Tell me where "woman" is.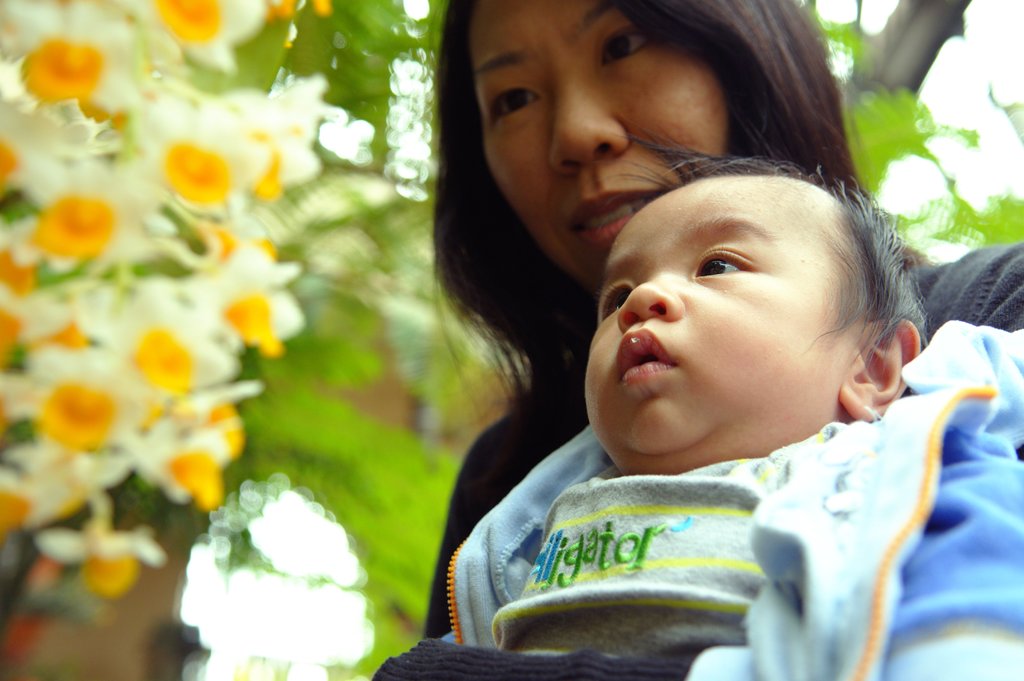
"woman" is at bbox=[372, 0, 1023, 680].
